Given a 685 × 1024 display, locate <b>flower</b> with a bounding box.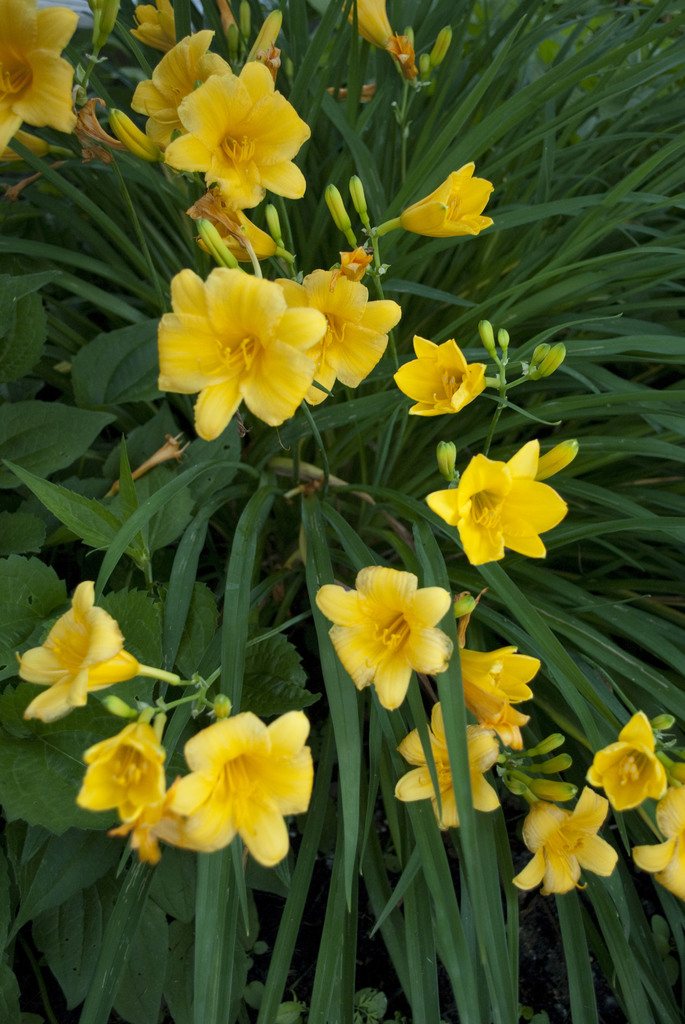
Located: (left=0, top=0, right=79, bottom=162).
